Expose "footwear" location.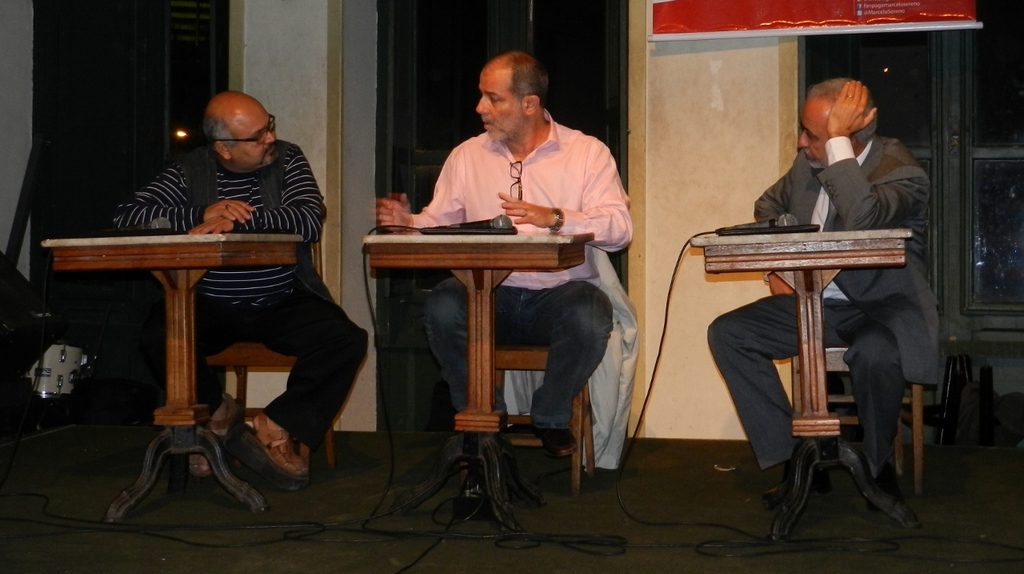
Exposed at region(536, 422, 579, 465).
